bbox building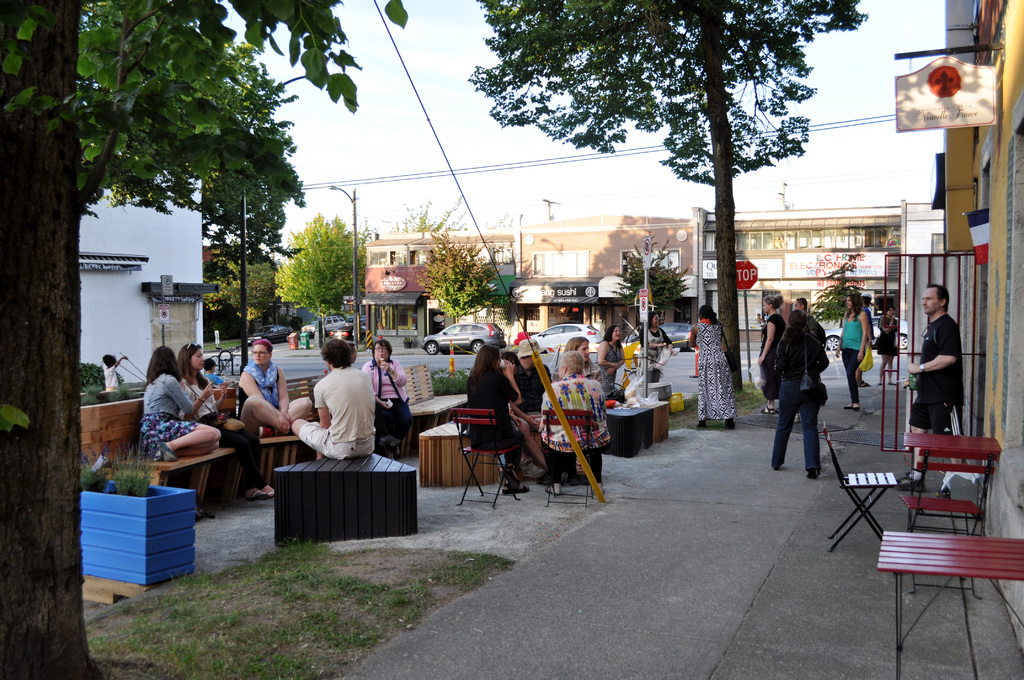
[x1=898, y1=0, x2=1023, y2=647]
